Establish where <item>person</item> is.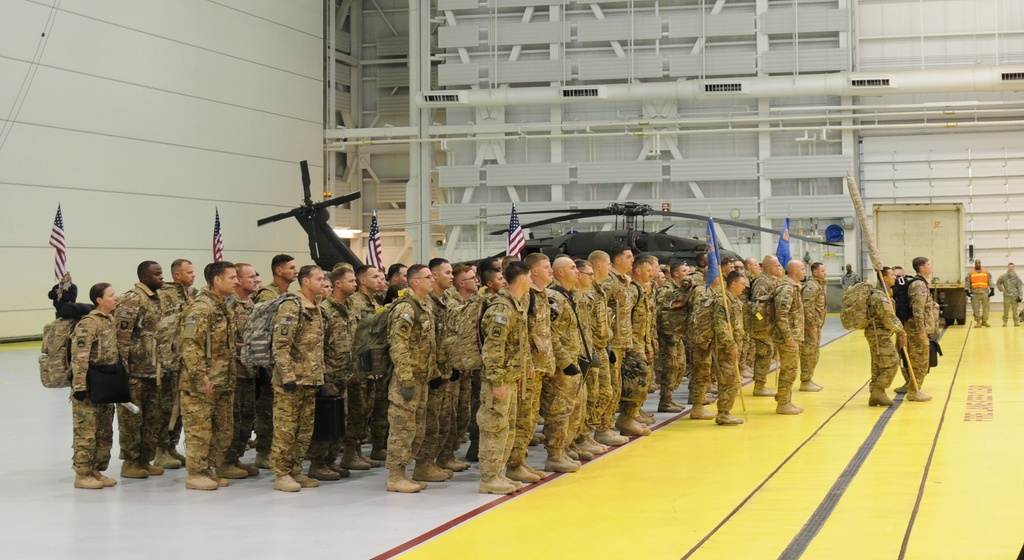
Established at (553,254,588,480).
